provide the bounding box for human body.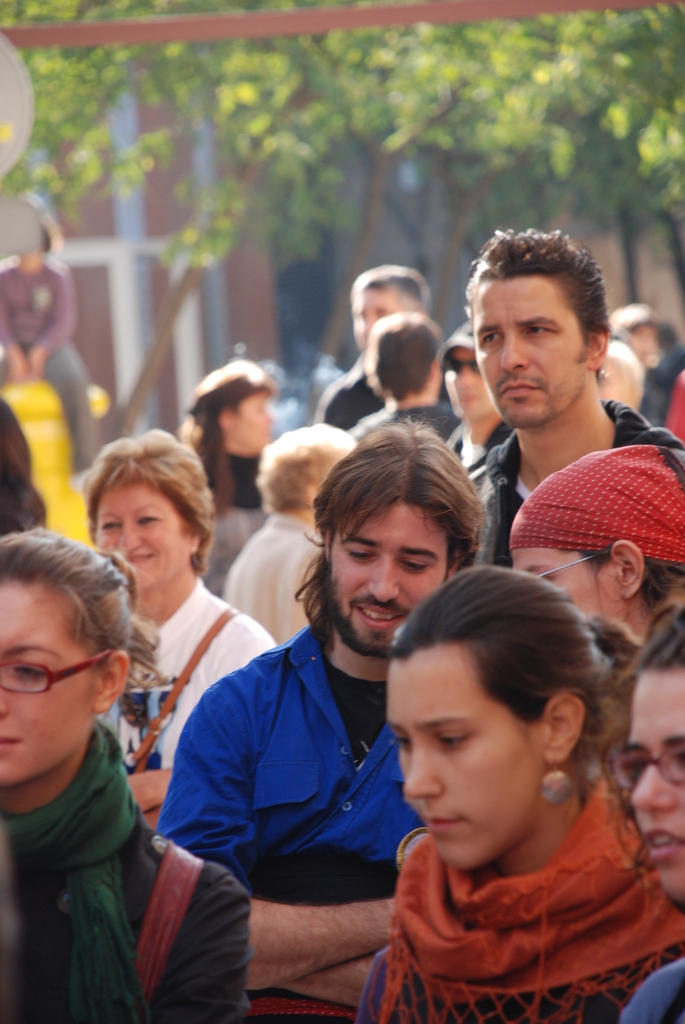
226/506/329/646.
